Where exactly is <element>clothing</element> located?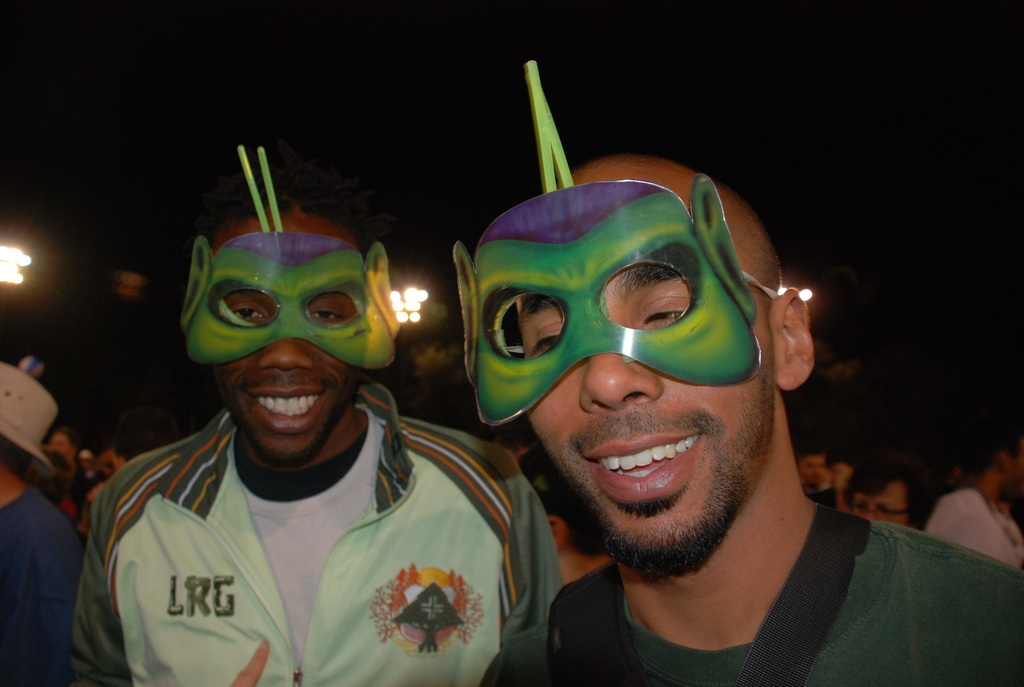
Its bounding box is region(913, 482, 1023, 574).
